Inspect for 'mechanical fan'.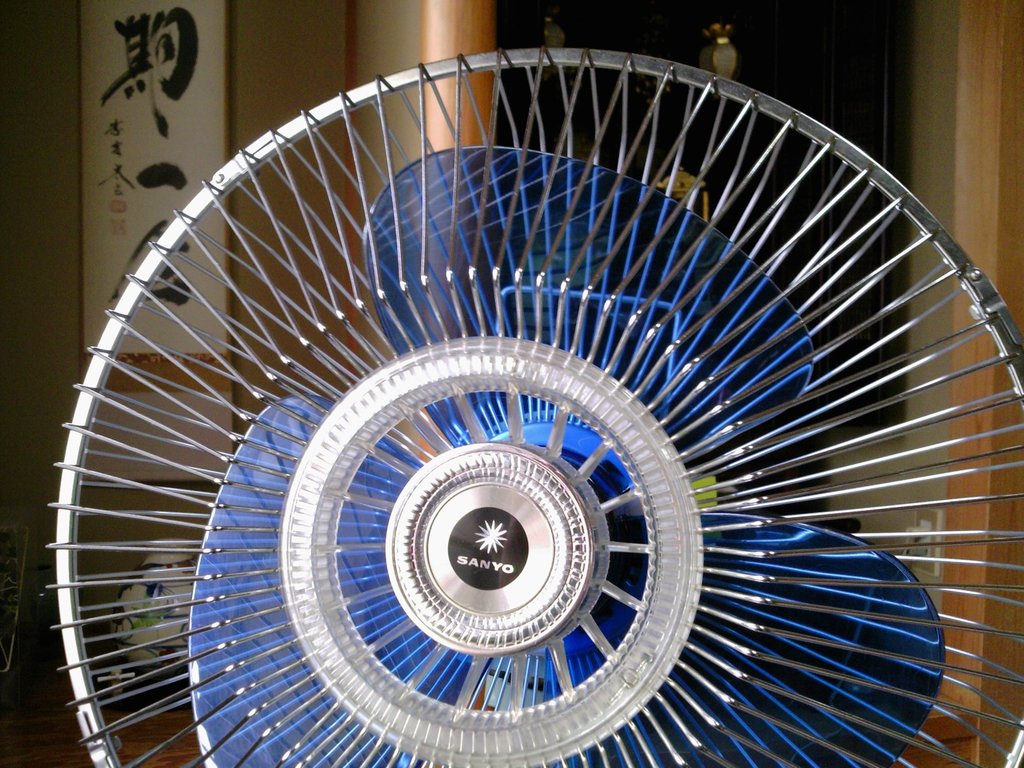
Inspection: 47/38/1023/765.
